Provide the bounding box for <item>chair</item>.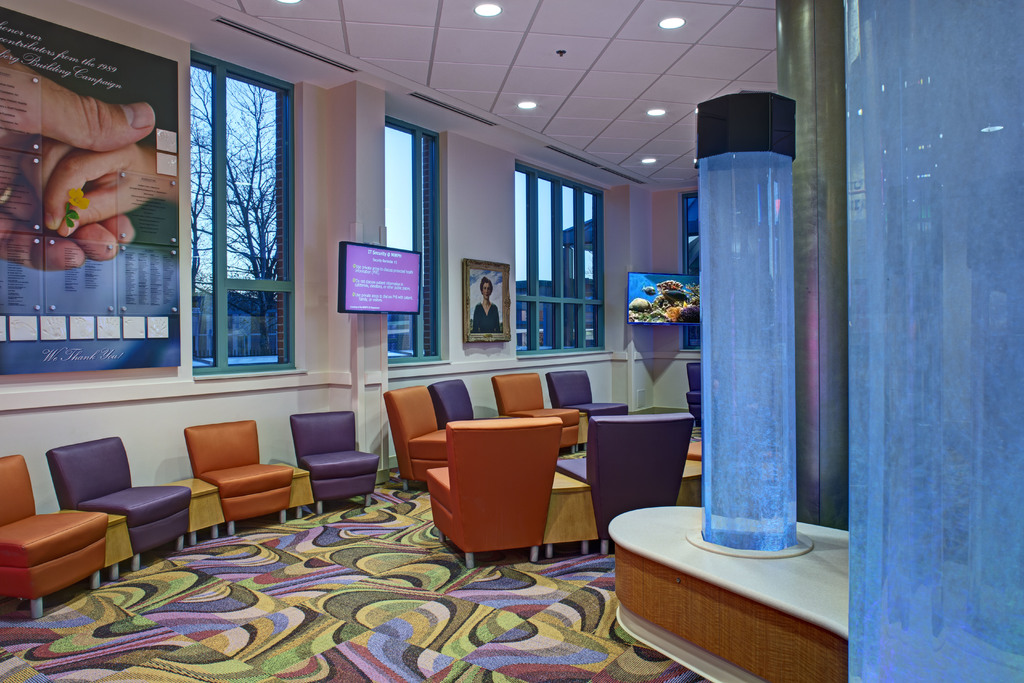
182,416,295,537.
